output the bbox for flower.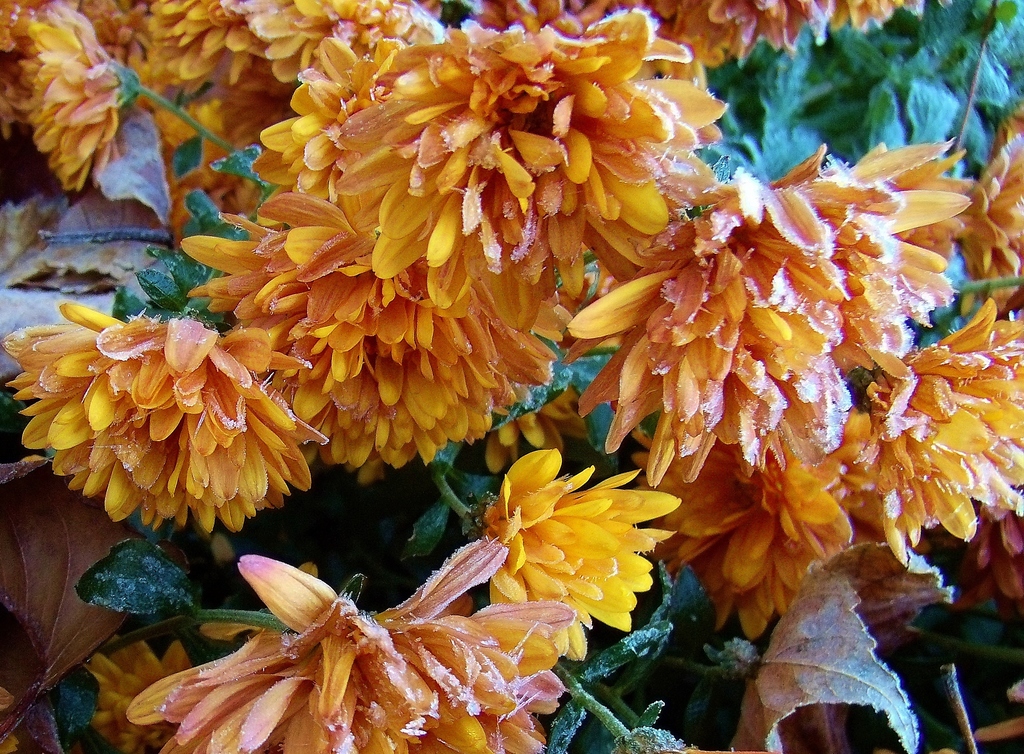
crop(638, 0, 904, 68).
